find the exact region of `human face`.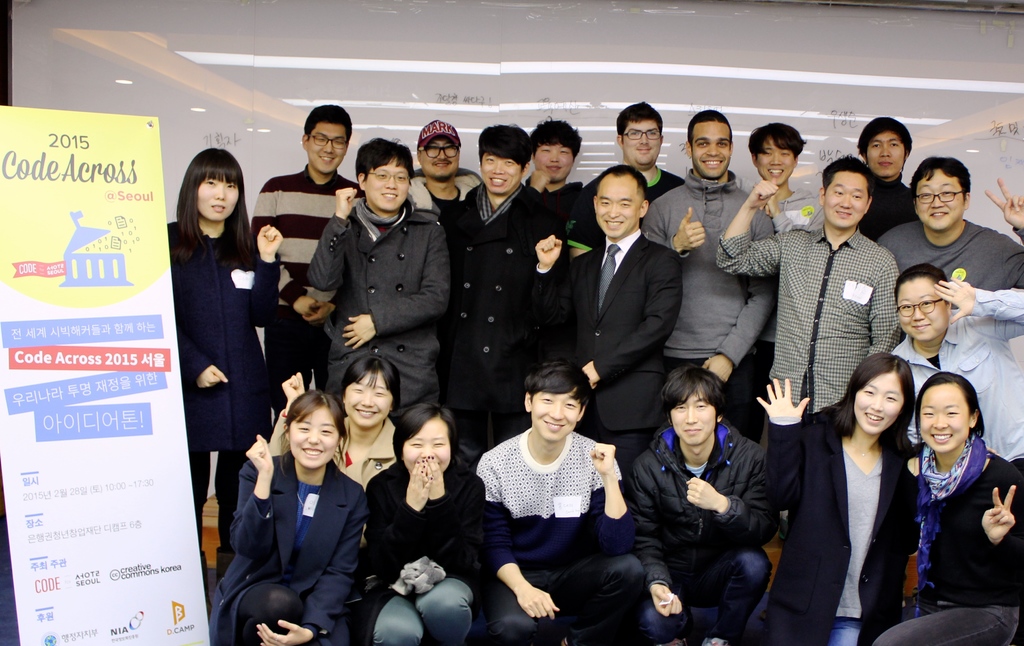
Exact region: bbox=[825, 174, 870, 229].
